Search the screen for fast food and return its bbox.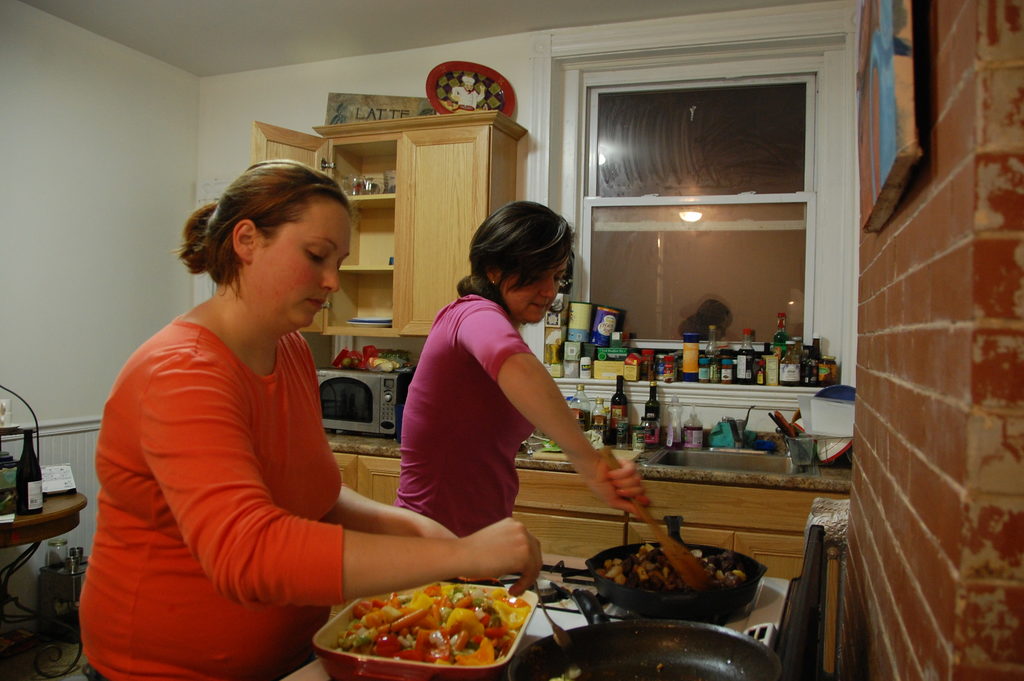
Found: Rect(593, 545, 749, 593).
